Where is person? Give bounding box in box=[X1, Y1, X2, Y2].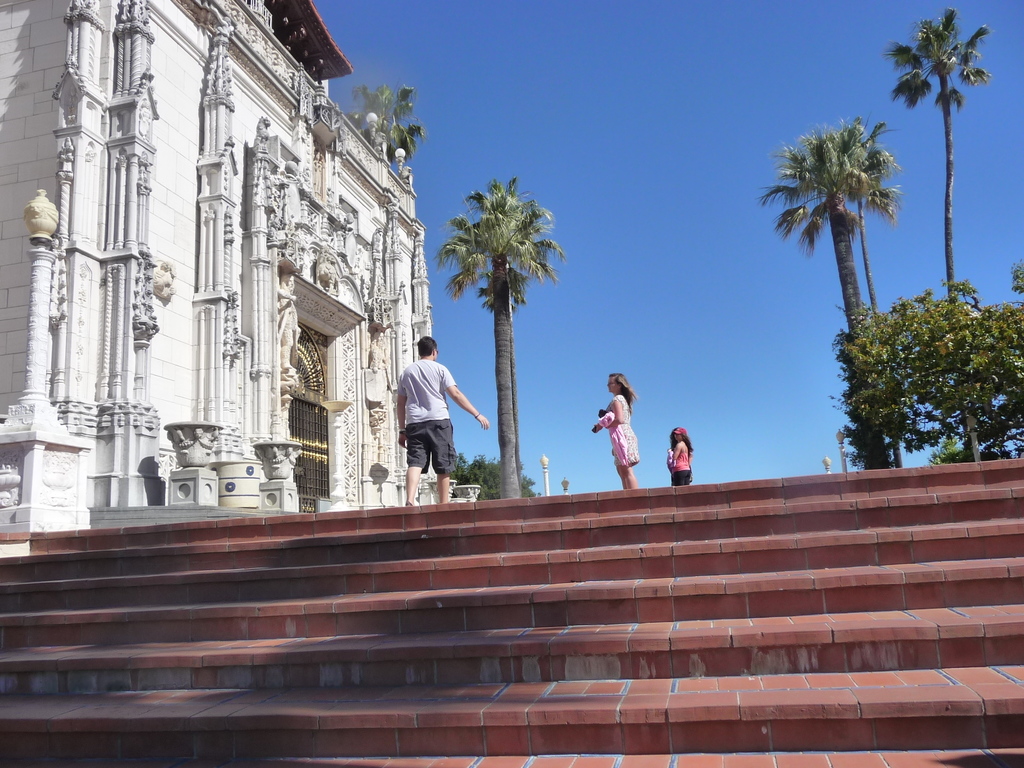
box=[595, 372, 641, 504].
